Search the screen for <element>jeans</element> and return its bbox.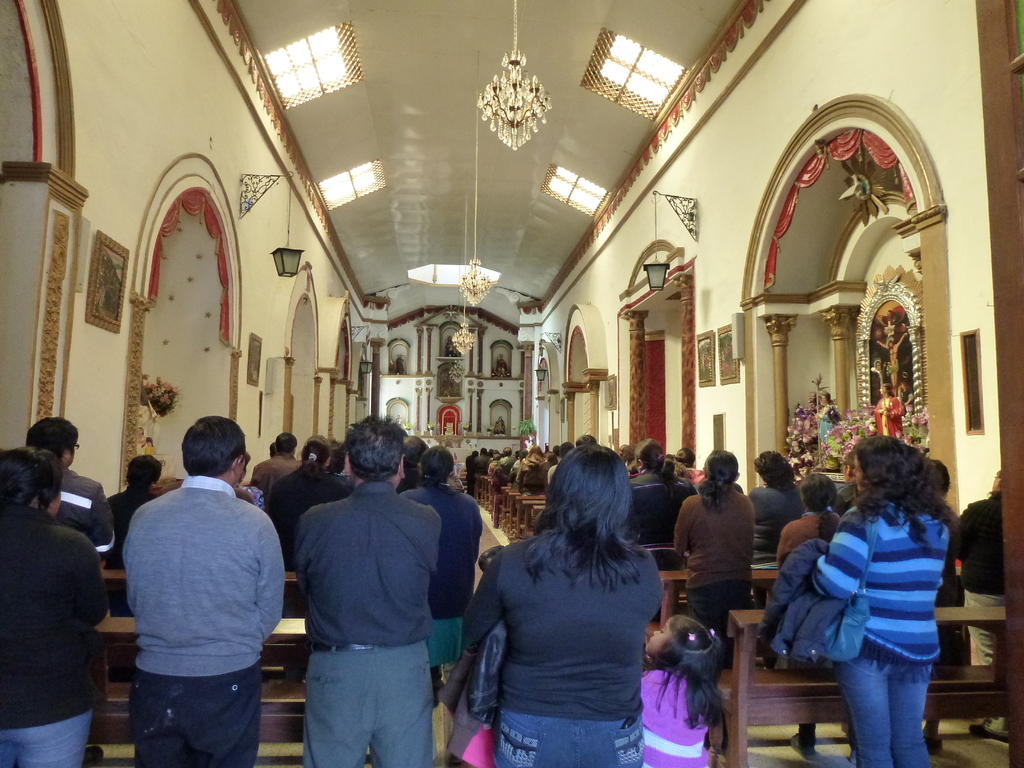
Found: x1=494 y1=719 x2=643 y2=767.
